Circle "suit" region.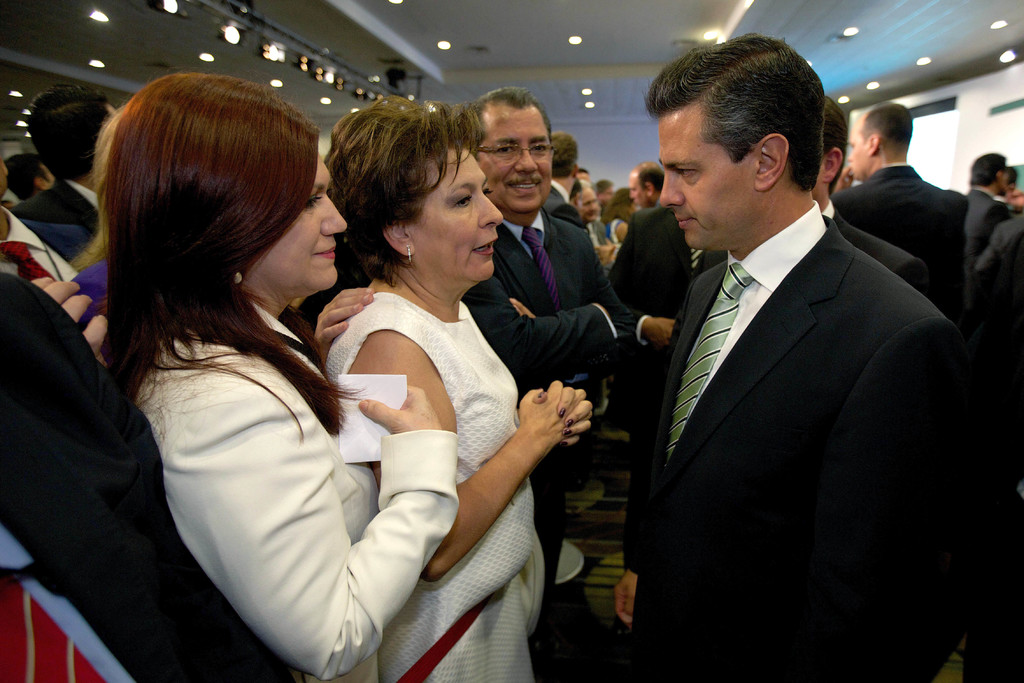
Region: Rect(970, 206, 1023, 366).
